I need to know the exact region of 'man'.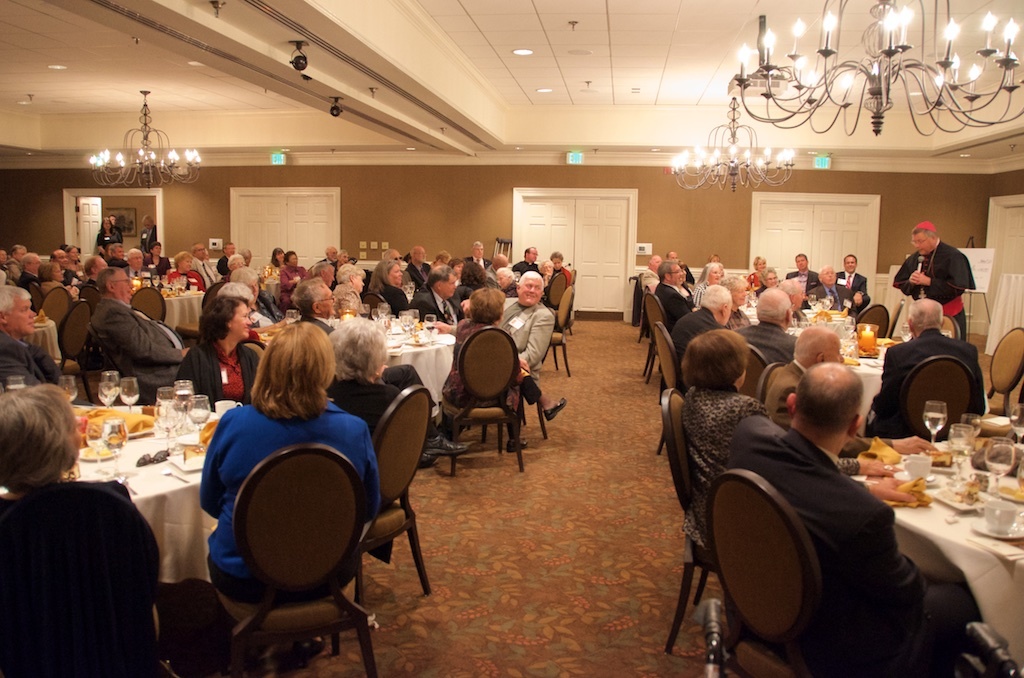
Region: rect(668, 282, 728, 388).
